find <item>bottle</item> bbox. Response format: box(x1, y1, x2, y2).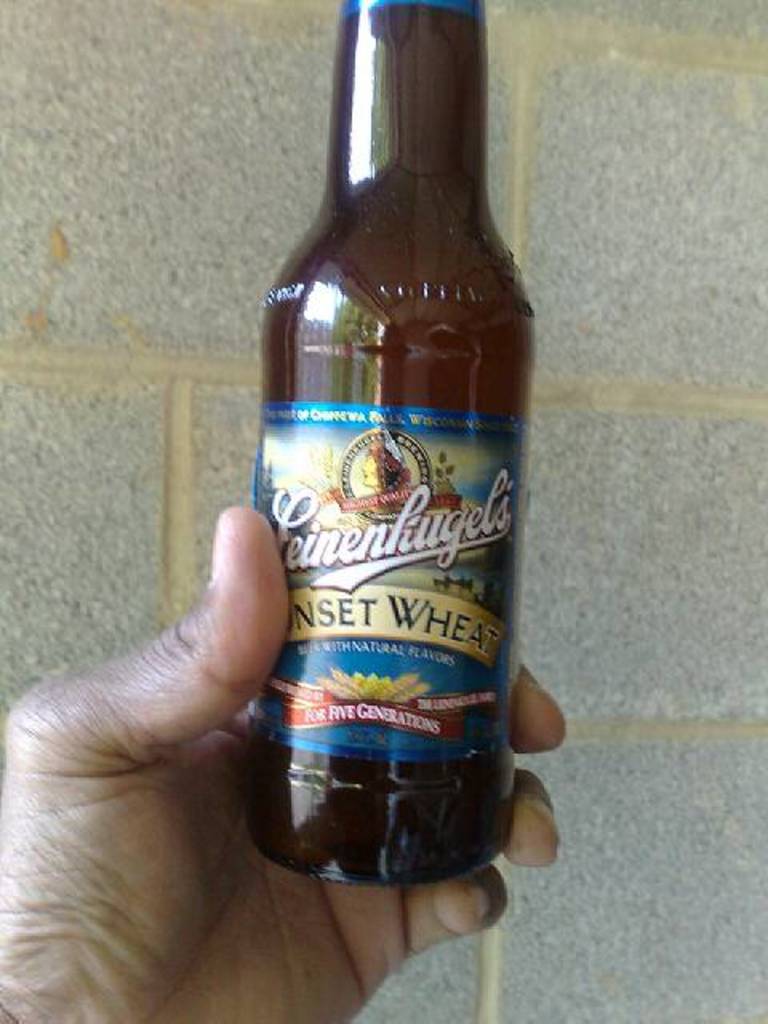
box(227, 40, 536, 912).
